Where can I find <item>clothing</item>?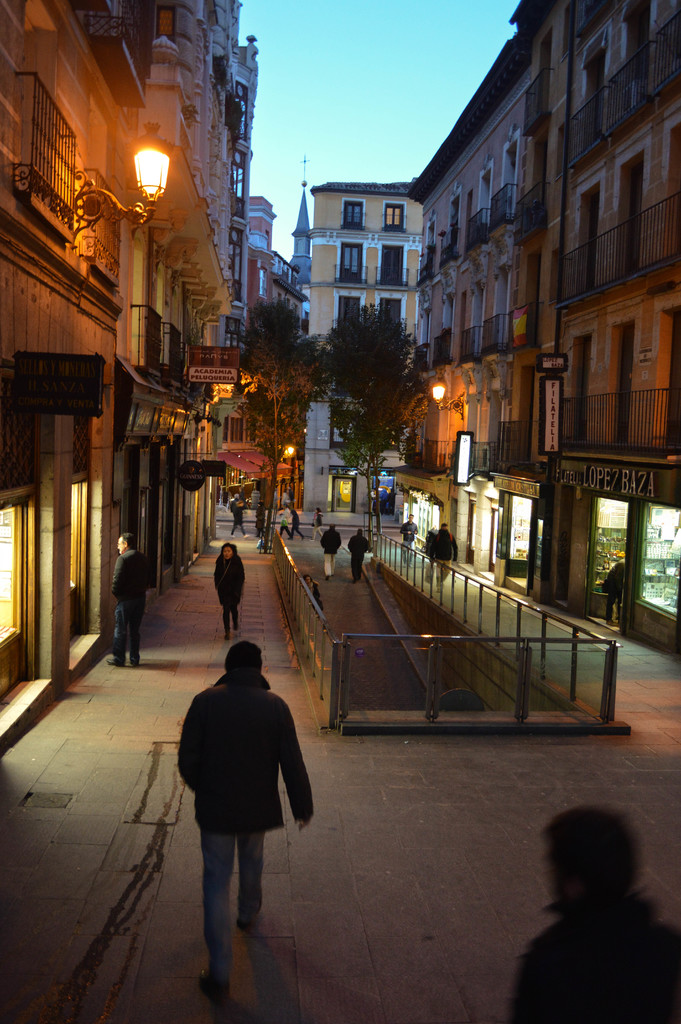
You can find it at pyautogui.locateOnScreen(324, 527, 340, 576).
